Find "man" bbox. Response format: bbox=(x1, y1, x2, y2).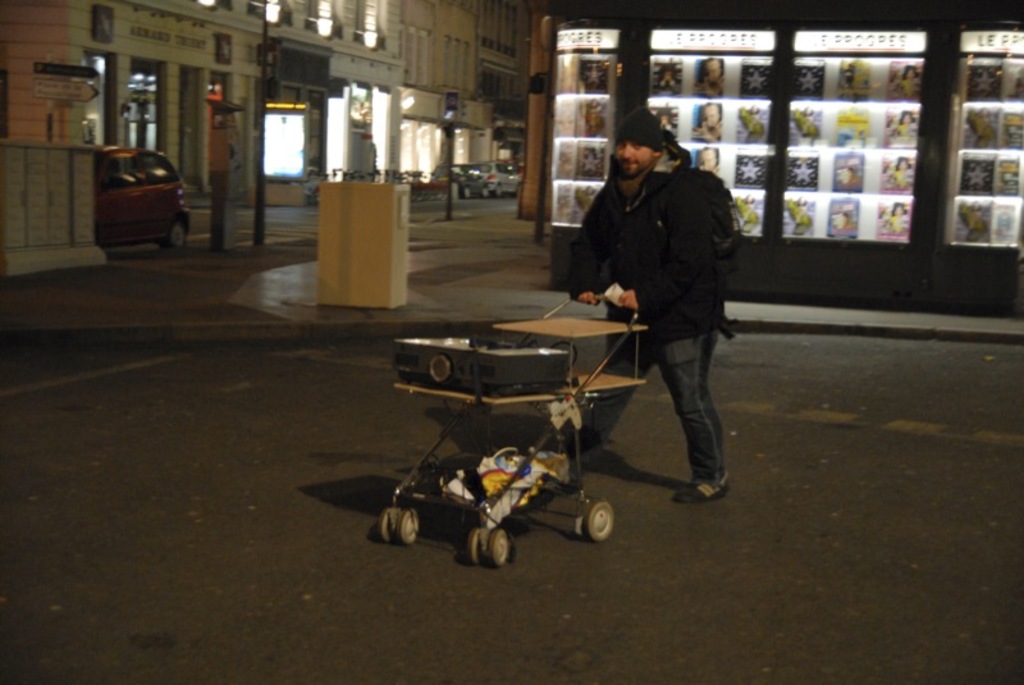
bbox=(695, 58, 726, 96).
